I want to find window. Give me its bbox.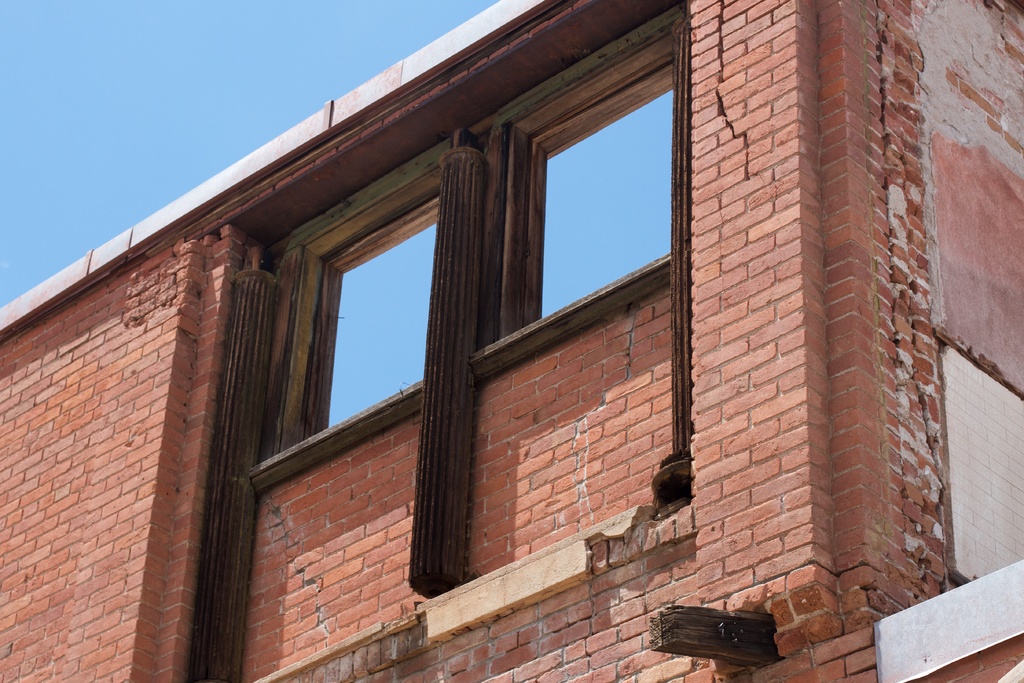
select_region(282, 181, 440, 448).
